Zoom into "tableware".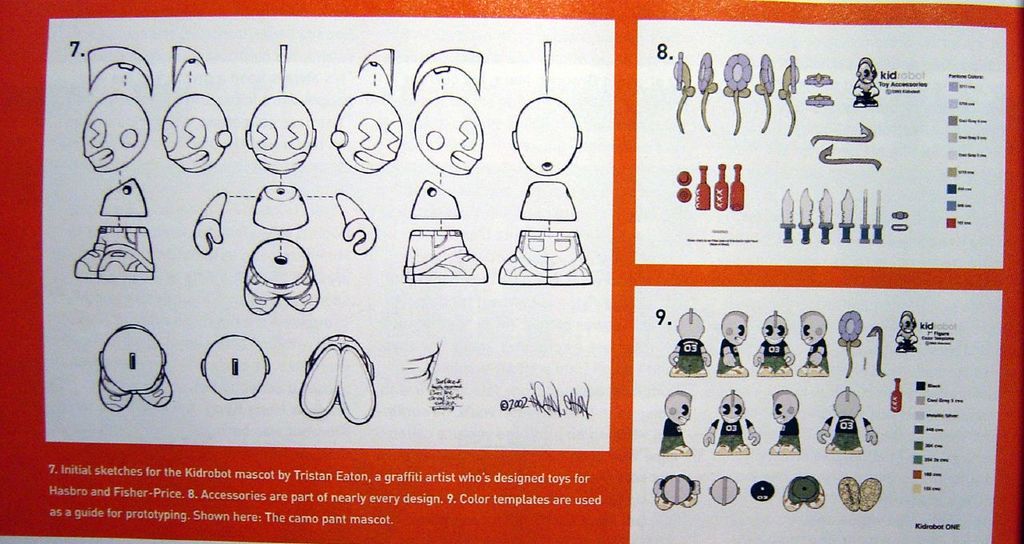
Zoom target: (left=729, top=166, right=745, bottom=211).
